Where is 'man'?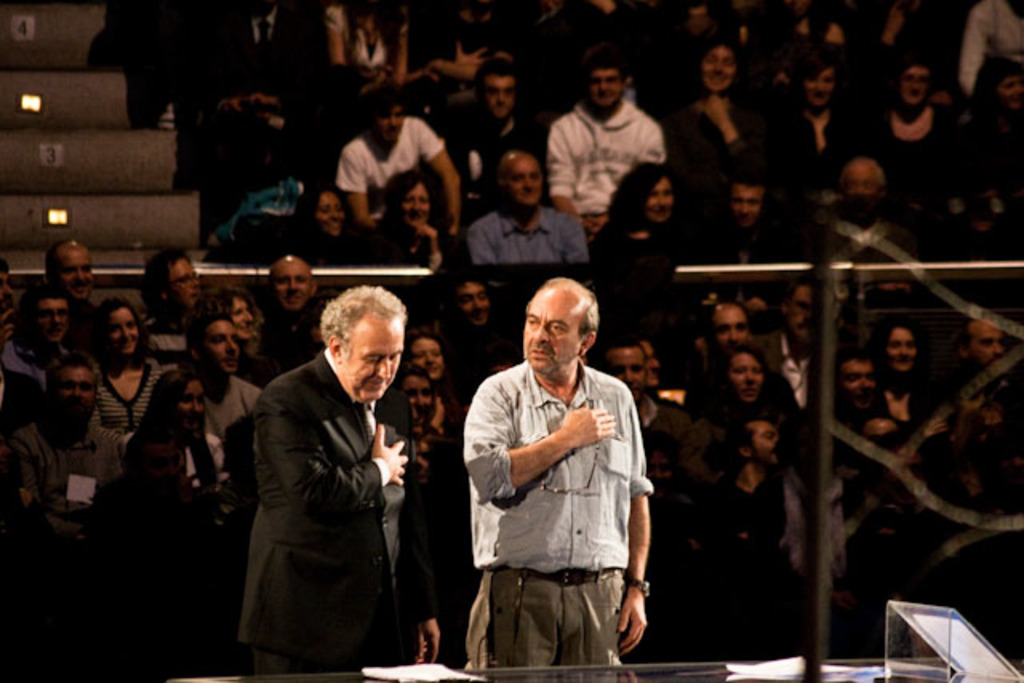
x1=710 y1=168 x2=779 y2=293.
